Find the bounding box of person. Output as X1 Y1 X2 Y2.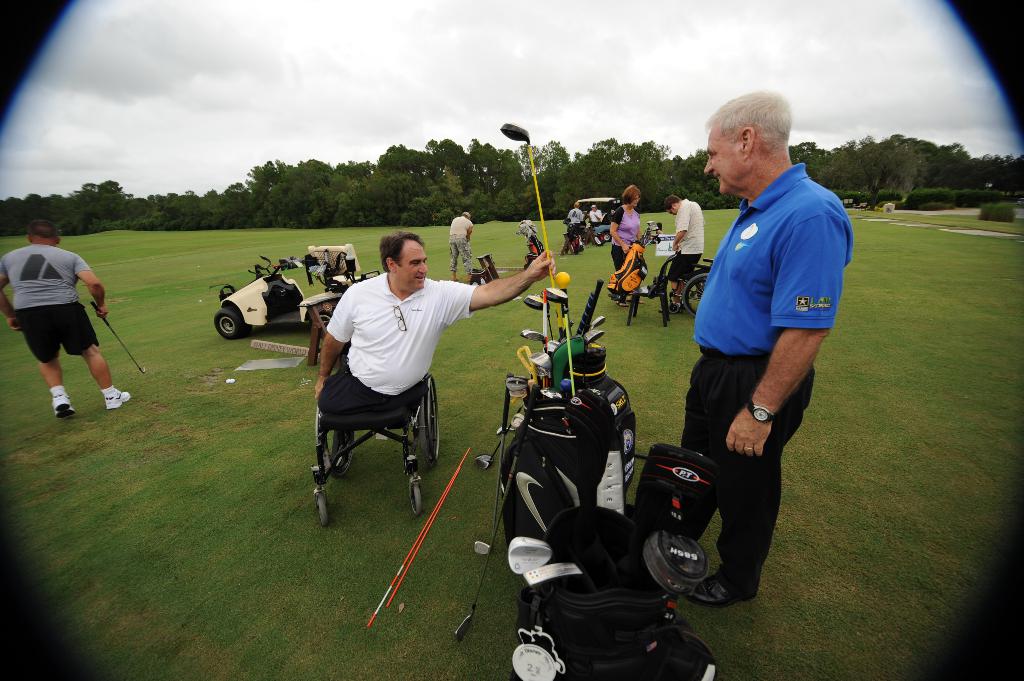
318 213 552 417.
